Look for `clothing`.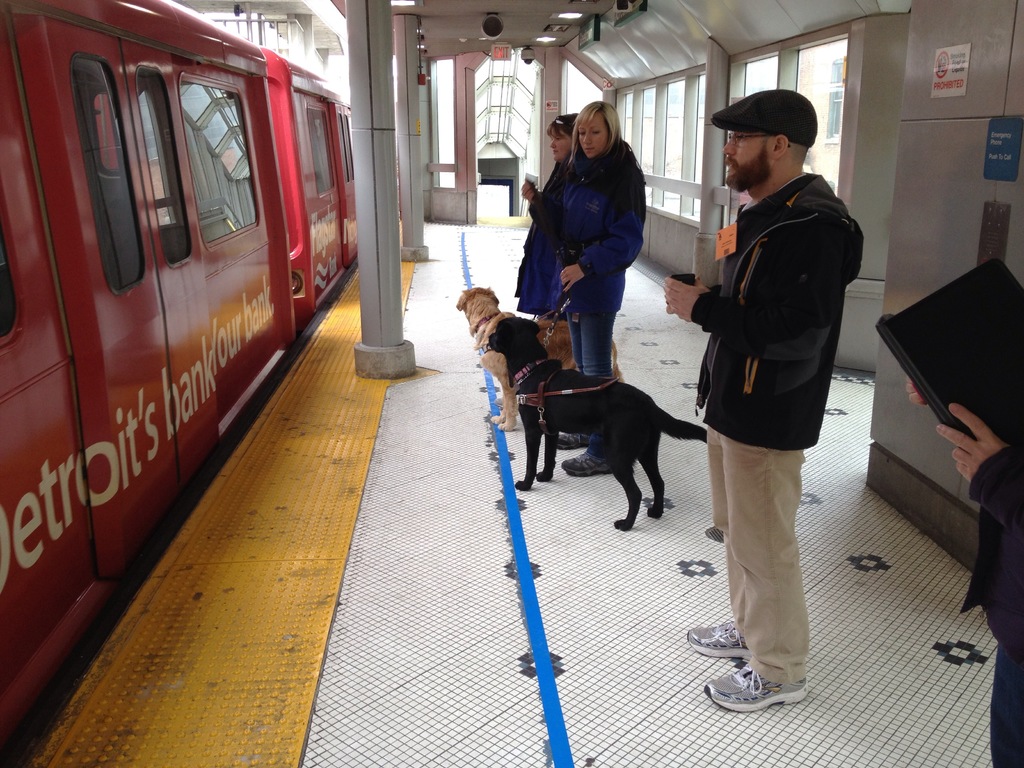
Found: 513,151,579,371.
